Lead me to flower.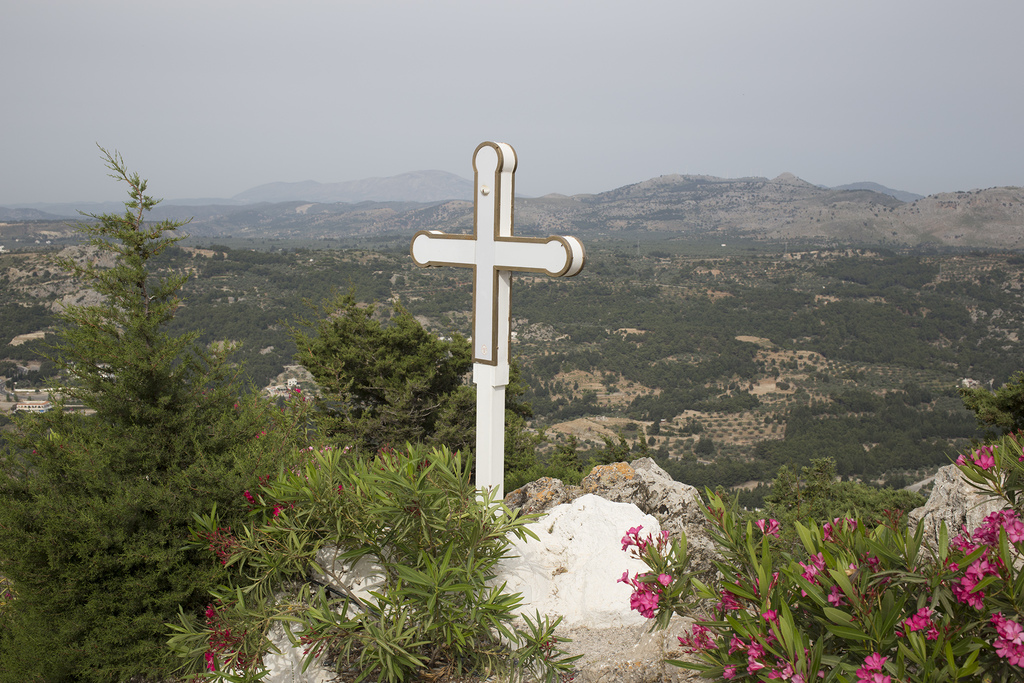
Lead to {"x1": 955, "y1": 443, "x2": 995, "y2": 471}.
